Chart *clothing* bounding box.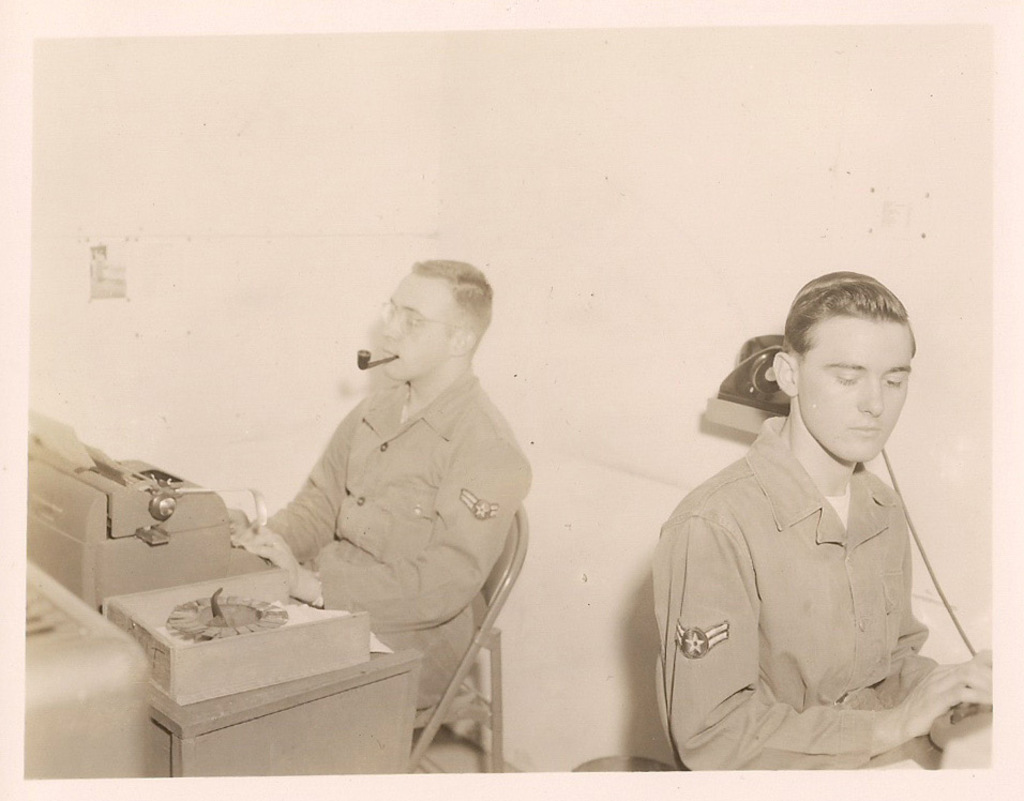
Charted: {"left": 253, "top": 369, "right": 528, "bottom": 713}.
